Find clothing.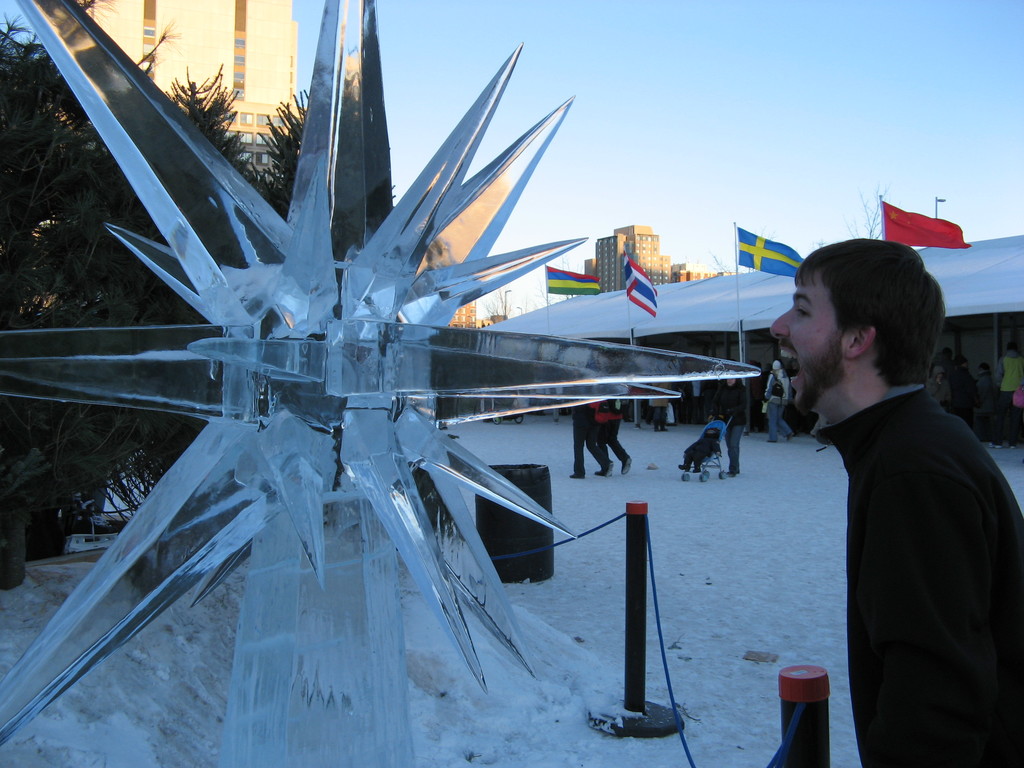
[left=993, top=348, right=1023, bottom=442].
